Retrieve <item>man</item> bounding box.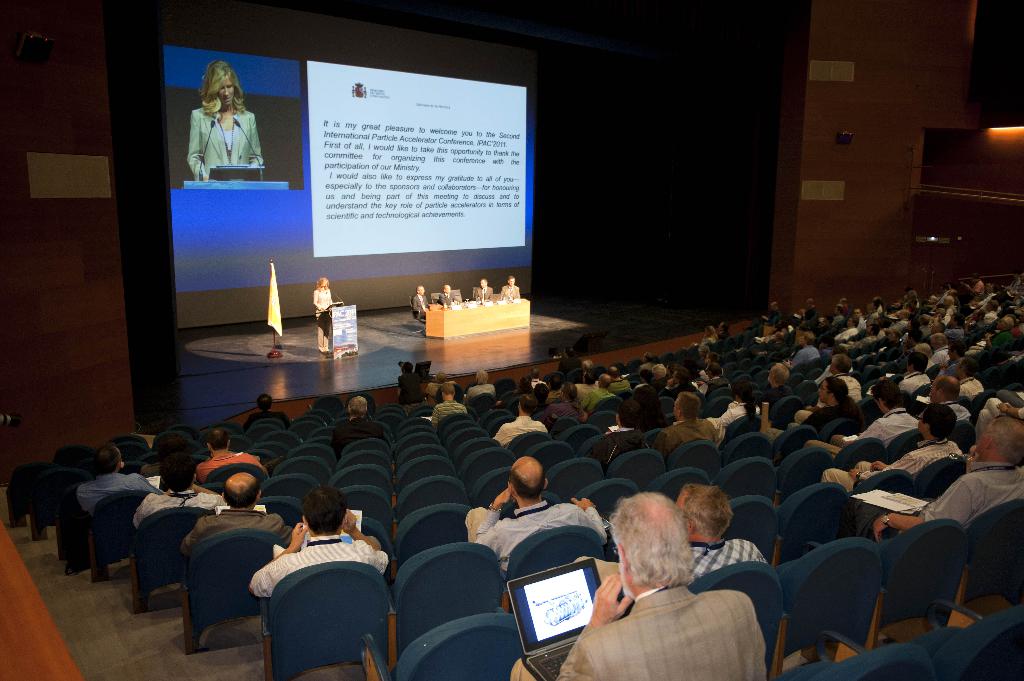
Bounding box: select_region(431, 382, 468, 427).
